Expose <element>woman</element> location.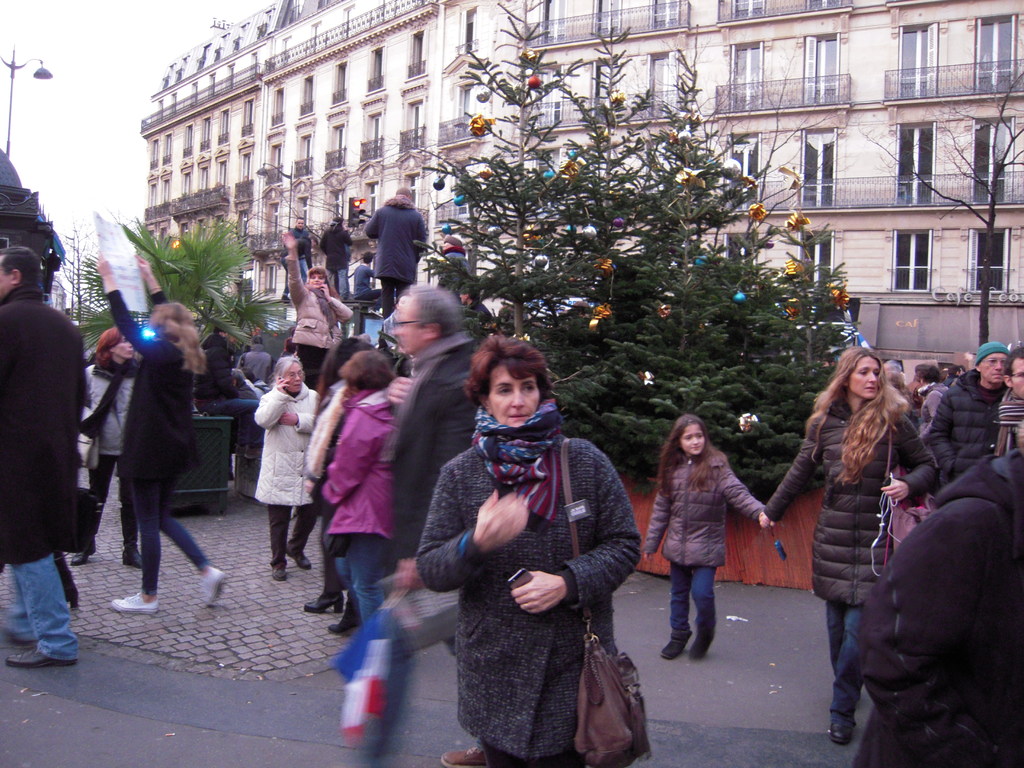
Exposed at 314,351,397,665.
